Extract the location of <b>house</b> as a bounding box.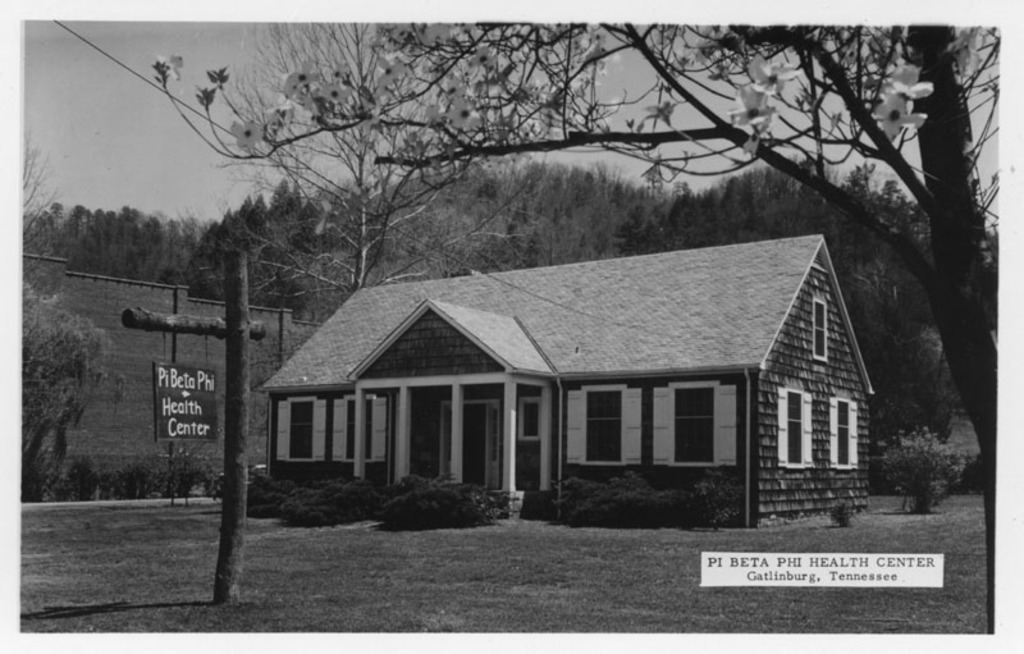
bbox=[266, 234, 876, 532].
